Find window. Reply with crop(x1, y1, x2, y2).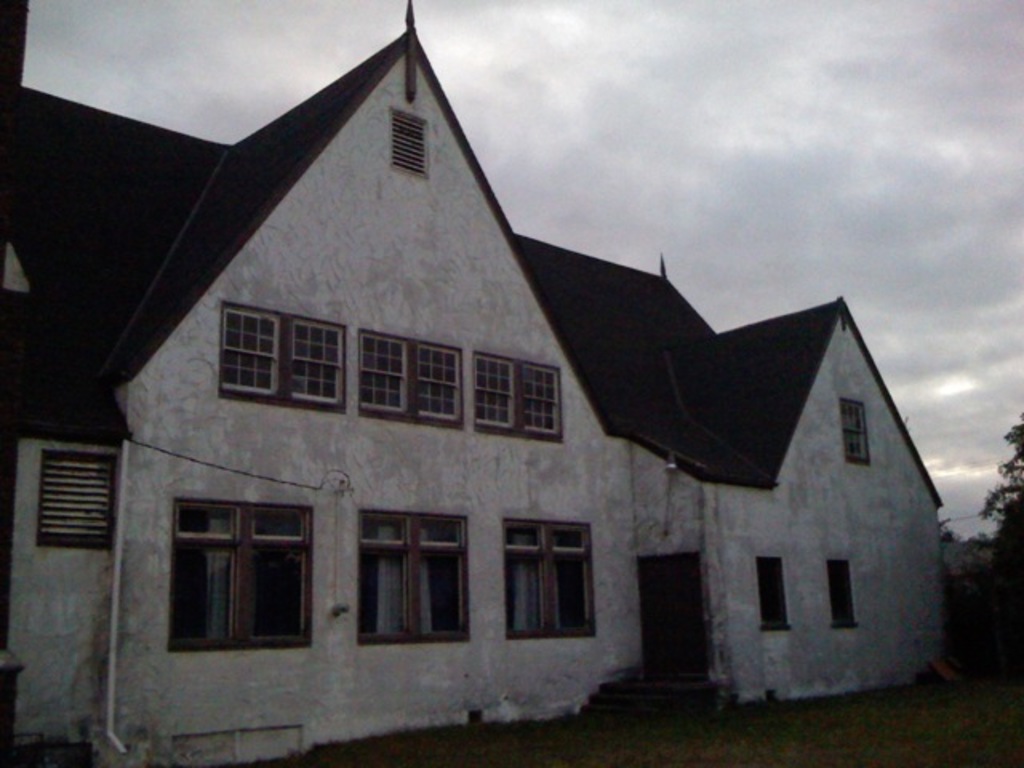
crop(840, 397, 870, 464).
